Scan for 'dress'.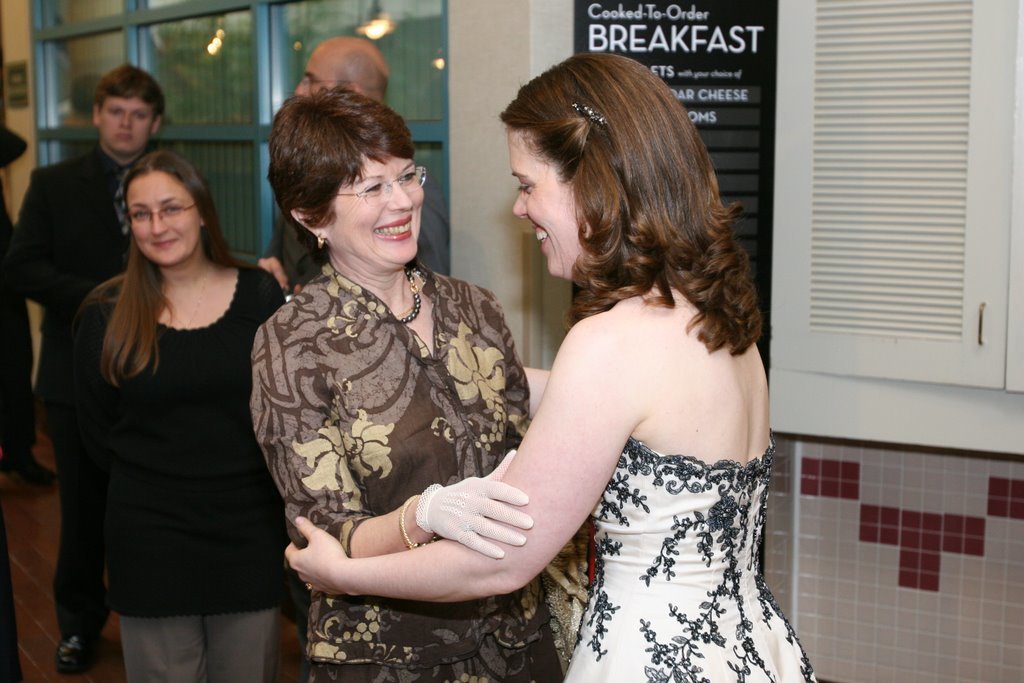
Scan result: <bbox>562, 437, 816, 682</bbox>.
